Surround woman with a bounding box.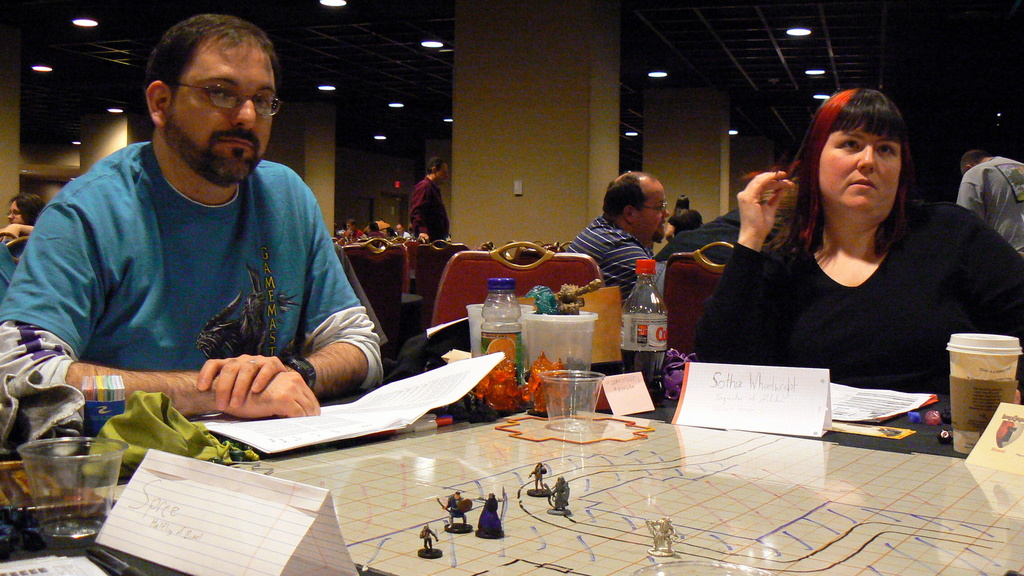
<box>726,83,996,433</box>.
